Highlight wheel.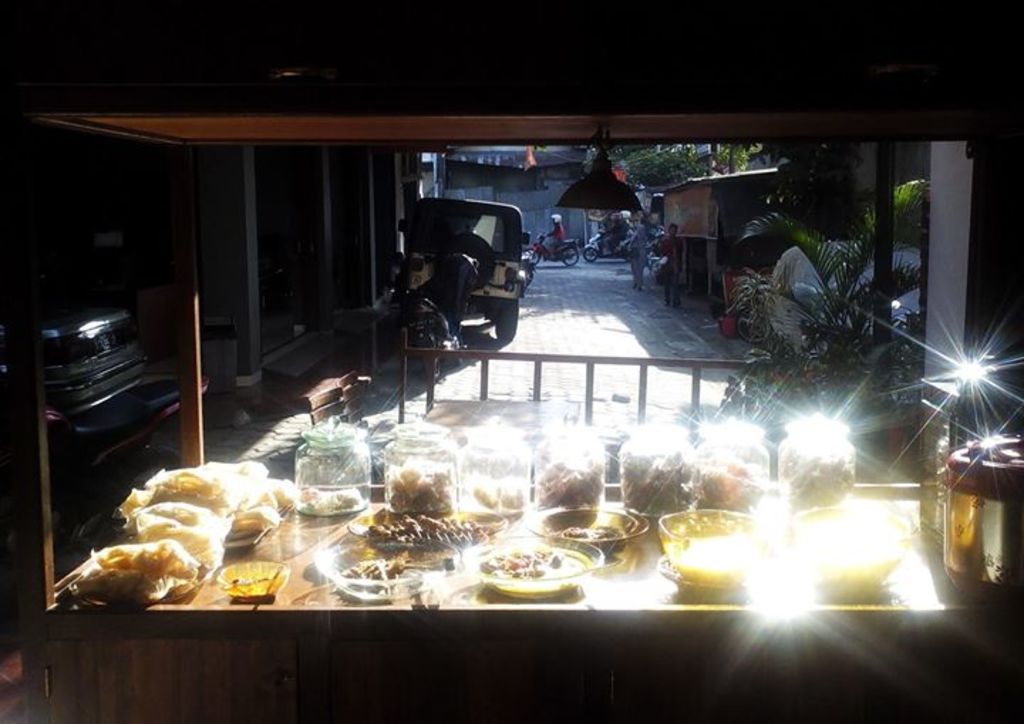
Highlighted region: 521 252 543 272.
